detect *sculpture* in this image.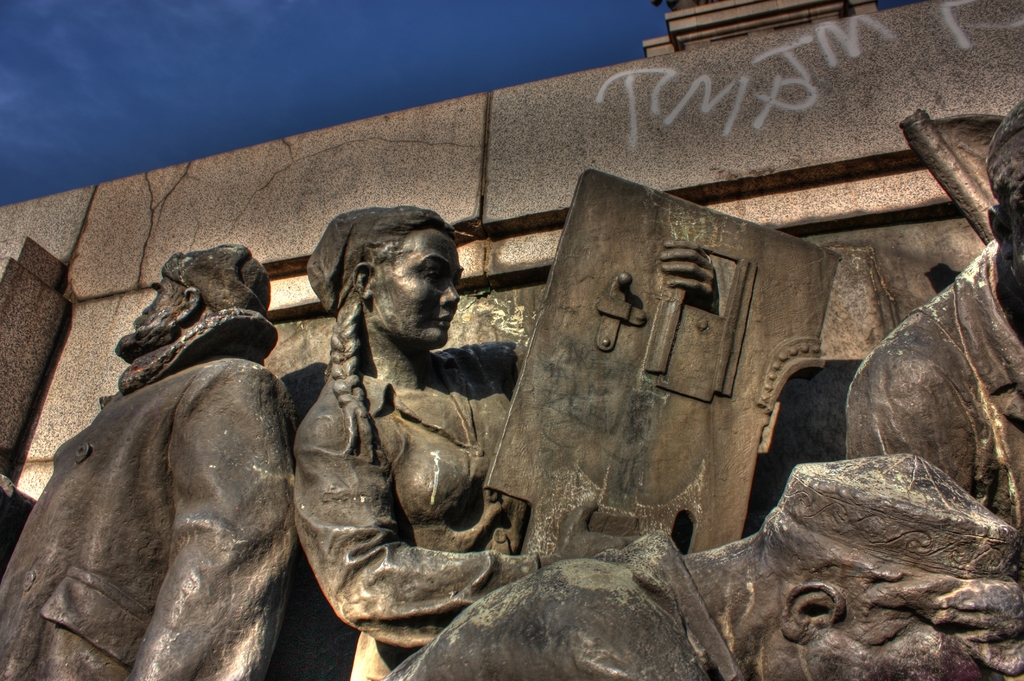
Detection: (845,98,1023,597).
